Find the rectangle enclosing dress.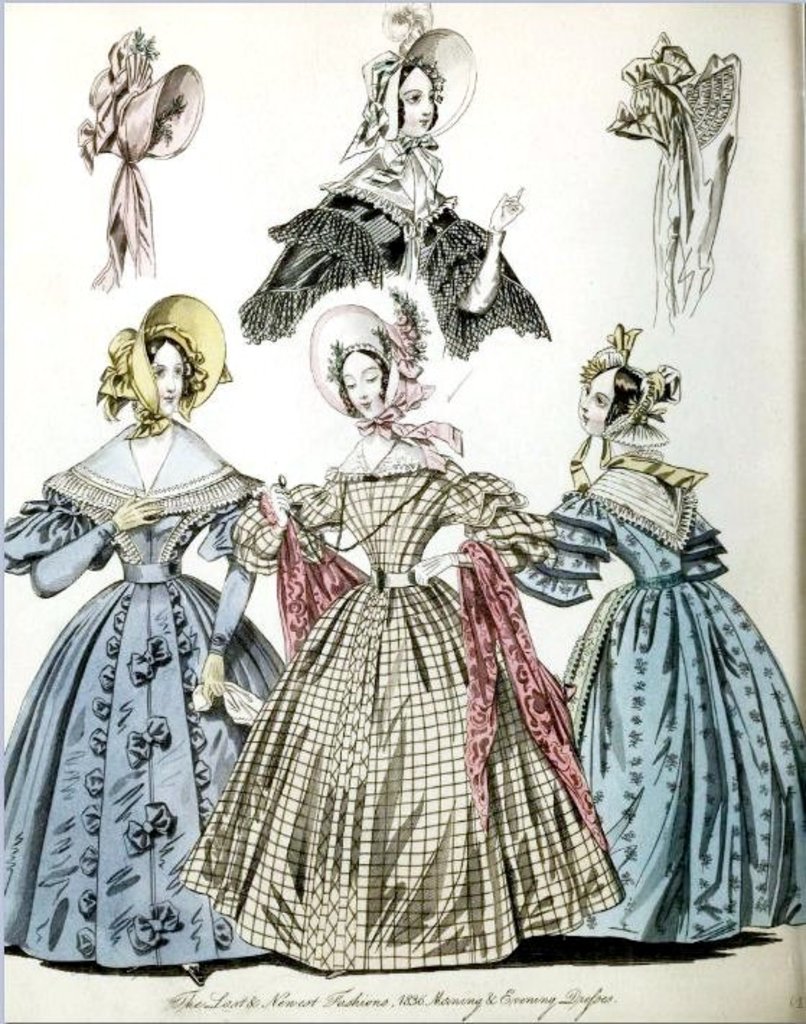
box=[515, 450, 805, 942].
